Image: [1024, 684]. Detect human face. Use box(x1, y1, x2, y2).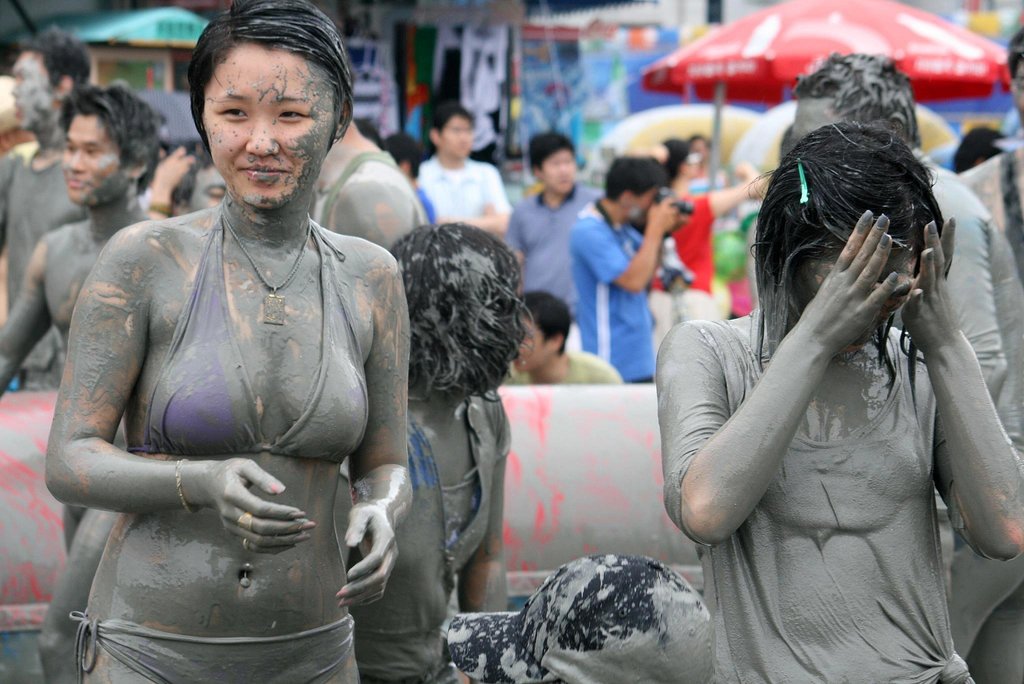
box(438, 115, 472, 153).
